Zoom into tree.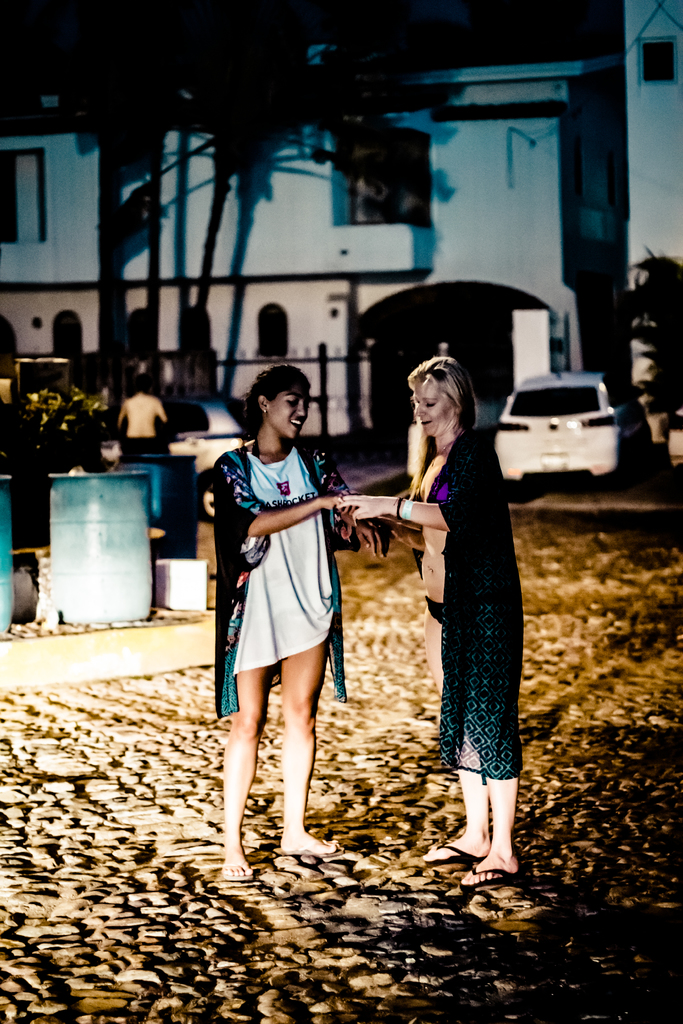
Zoom target: select_region(619, 249, 682, 429).
